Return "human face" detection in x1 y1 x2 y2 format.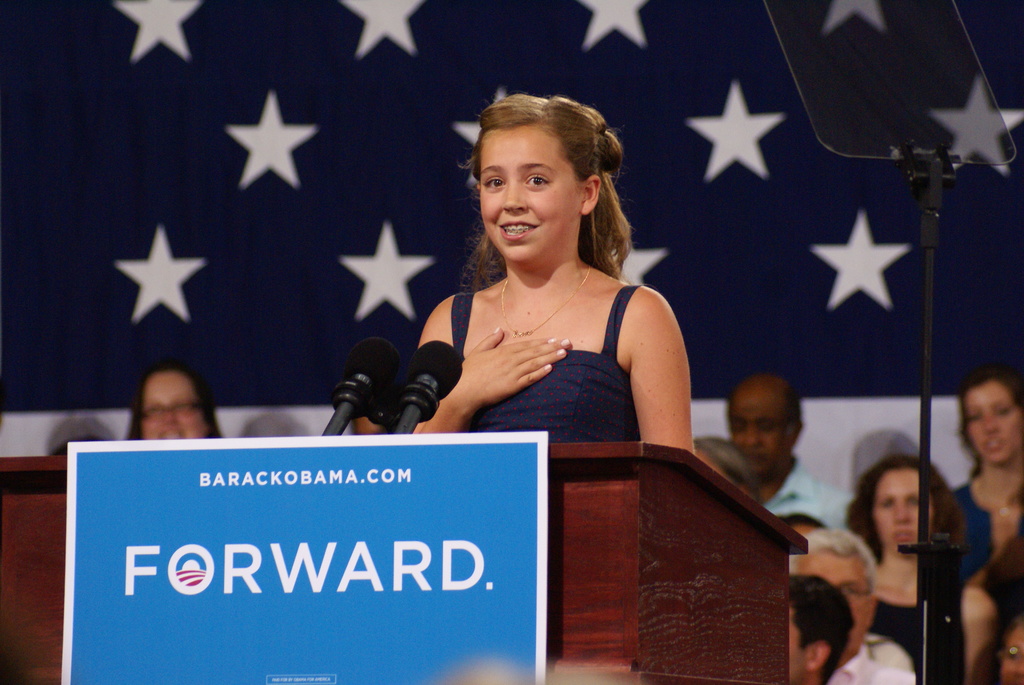
874 468 937 557.
